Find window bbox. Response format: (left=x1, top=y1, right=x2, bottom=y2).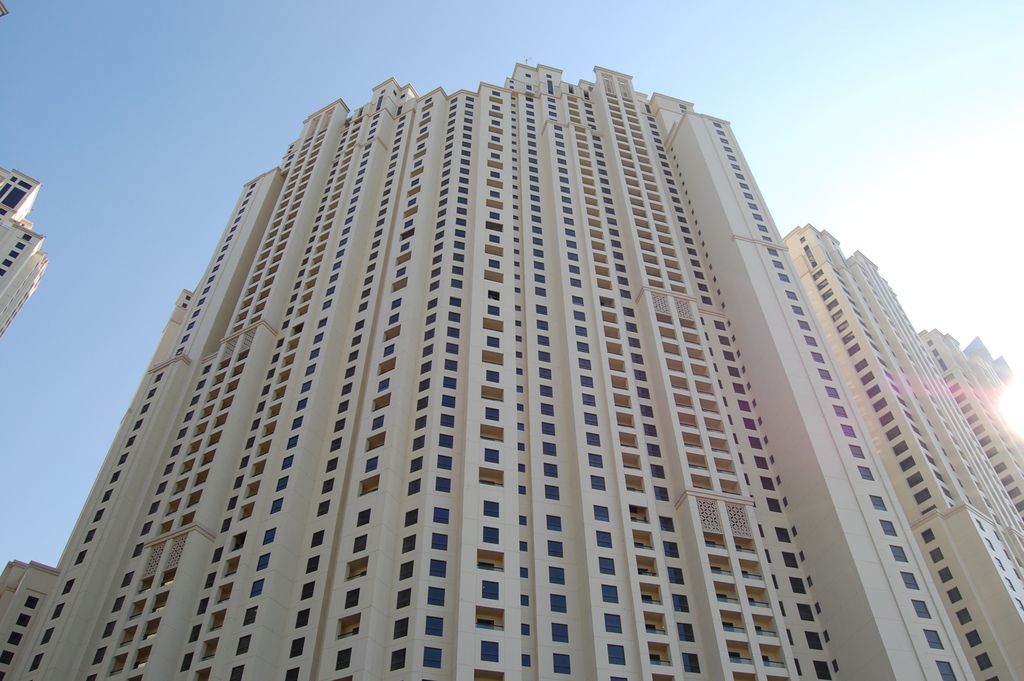
(left=287, top=306, right=296, bottom=313).
